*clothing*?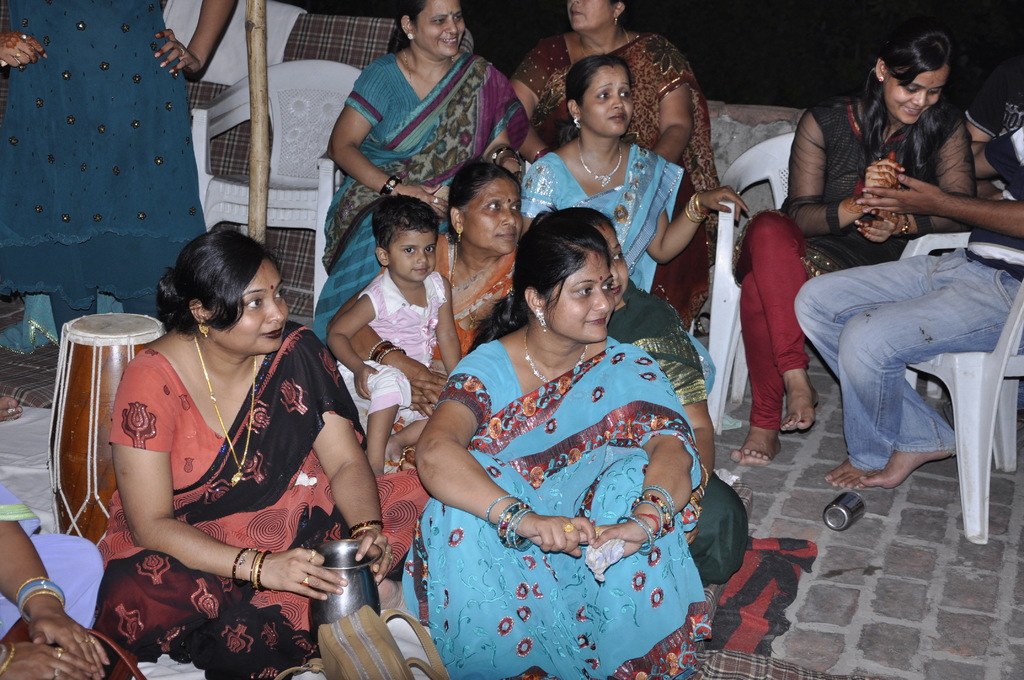
bbox=(748, 99, 965, 432)
